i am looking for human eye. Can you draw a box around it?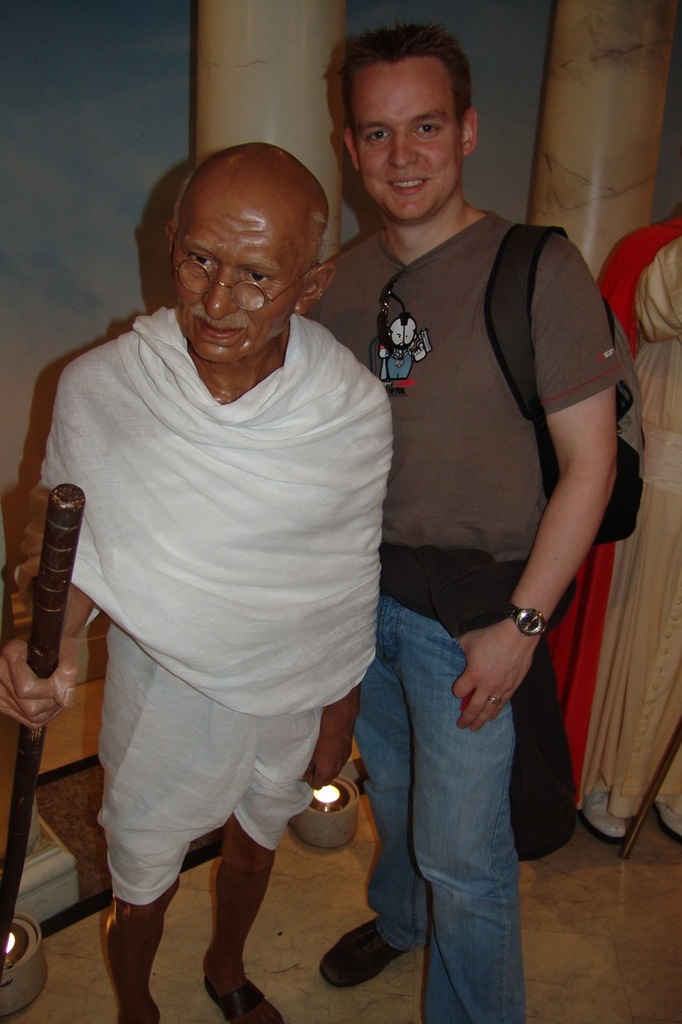
Sure, the bounding box is [240, 265, 273, 291].
